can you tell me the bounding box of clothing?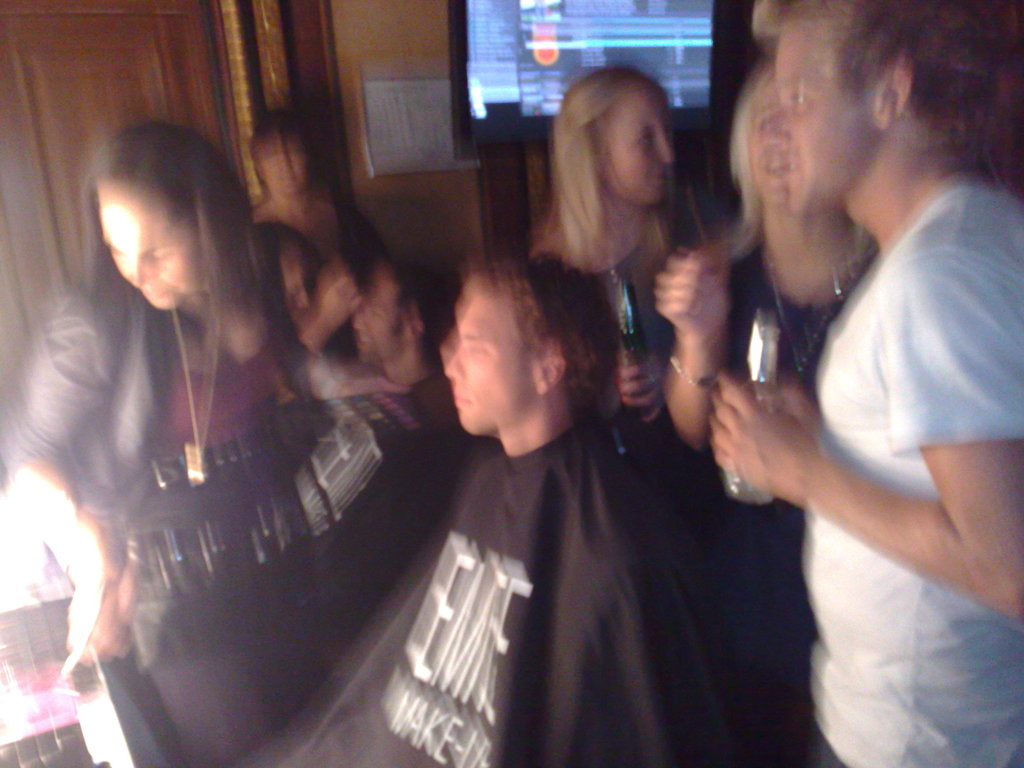
[x1=249, y1=420, x2=731, y2=767].
